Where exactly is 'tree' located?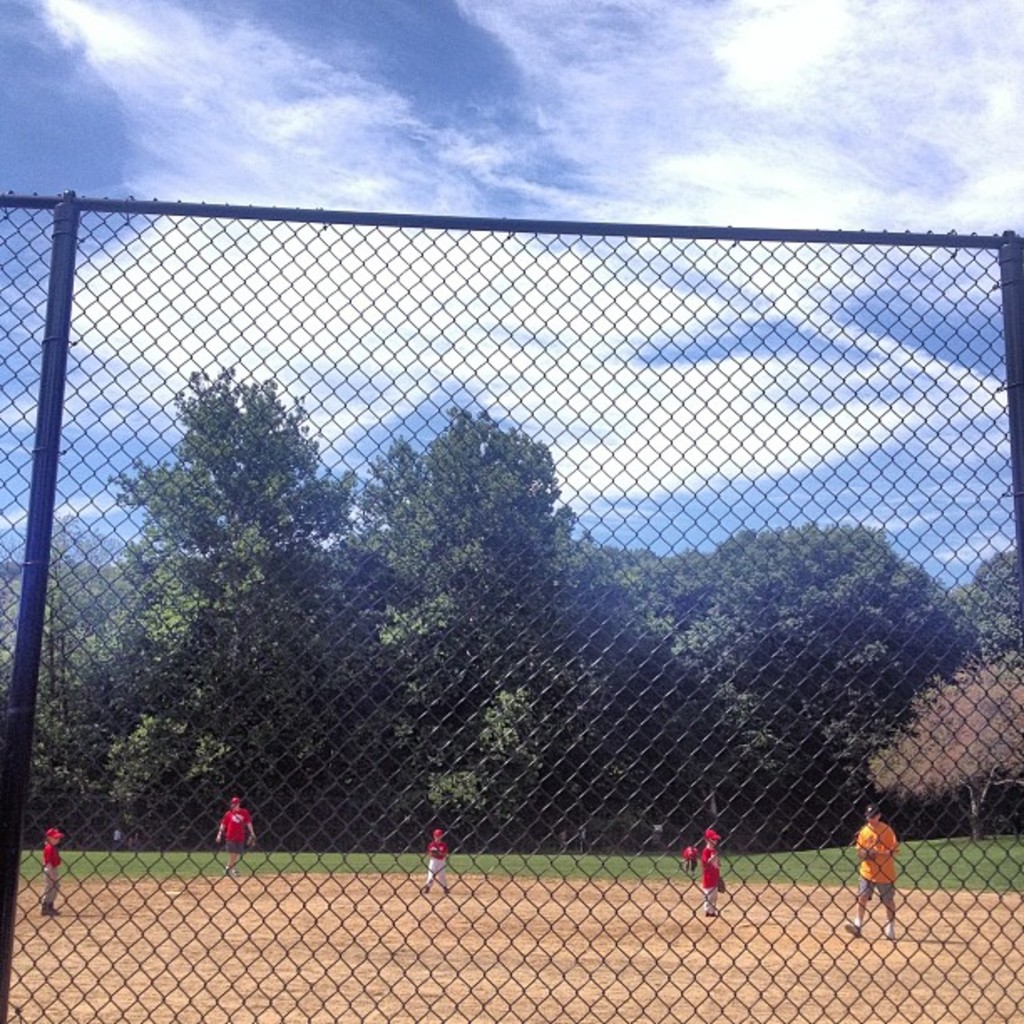
Its bounding box is locate(0, 507, 70, 843).
